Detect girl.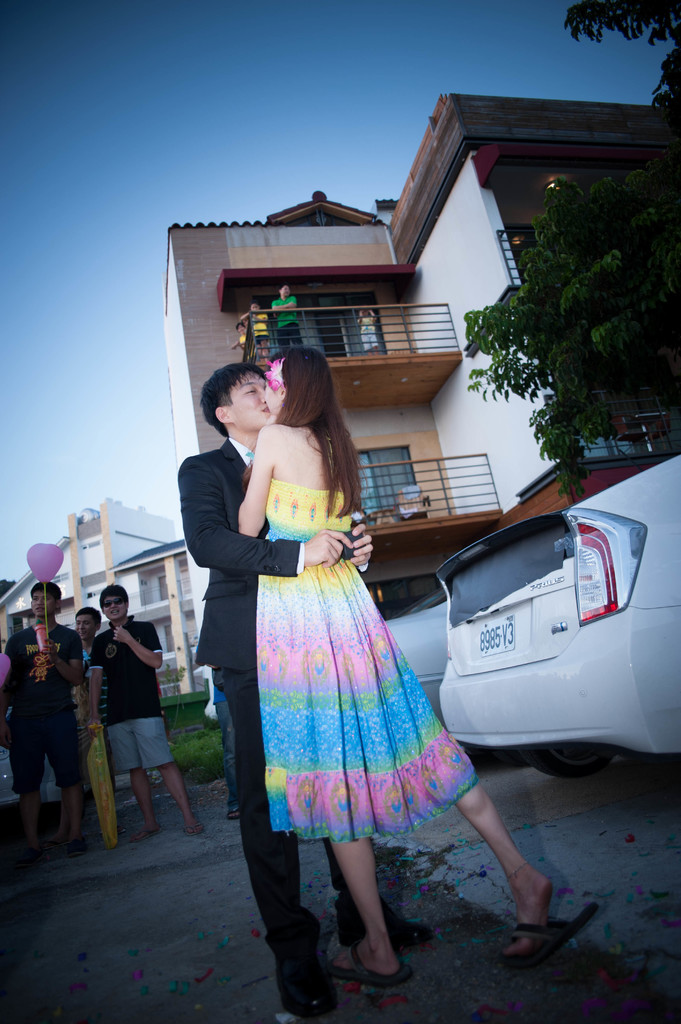
Detected at <region>186, 335, 518, 983</region>.
